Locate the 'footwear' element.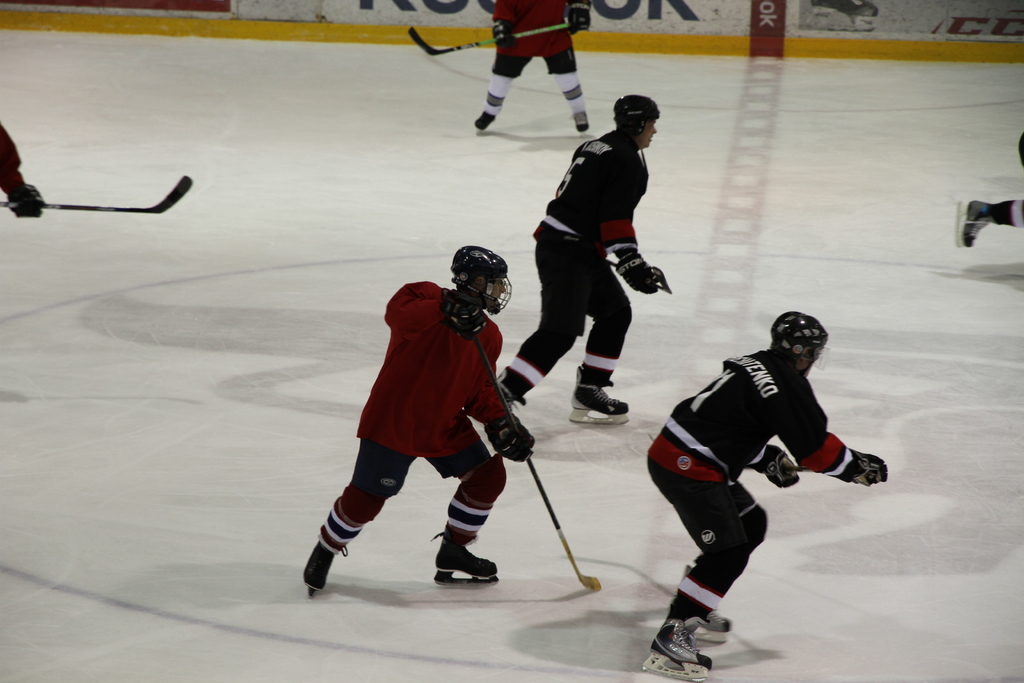
Element bbox: <box>568,109,592,130</box>.
